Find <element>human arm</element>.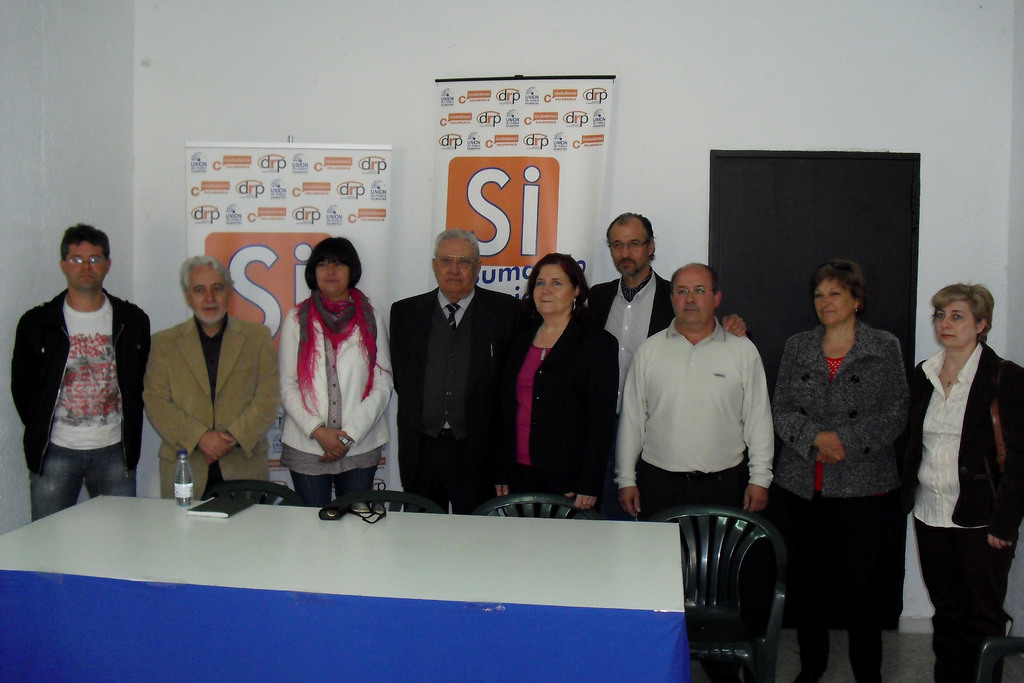
box=[210, 328, 283, 462].
